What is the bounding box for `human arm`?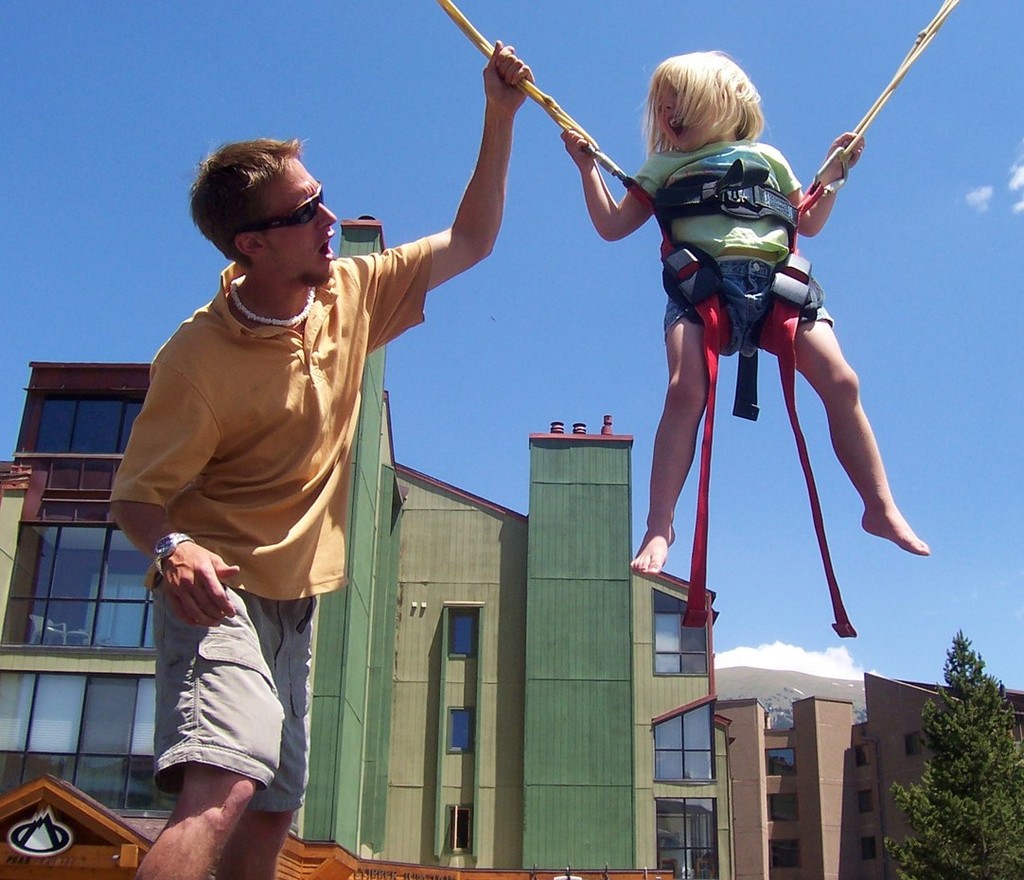
803:133:870:231.
